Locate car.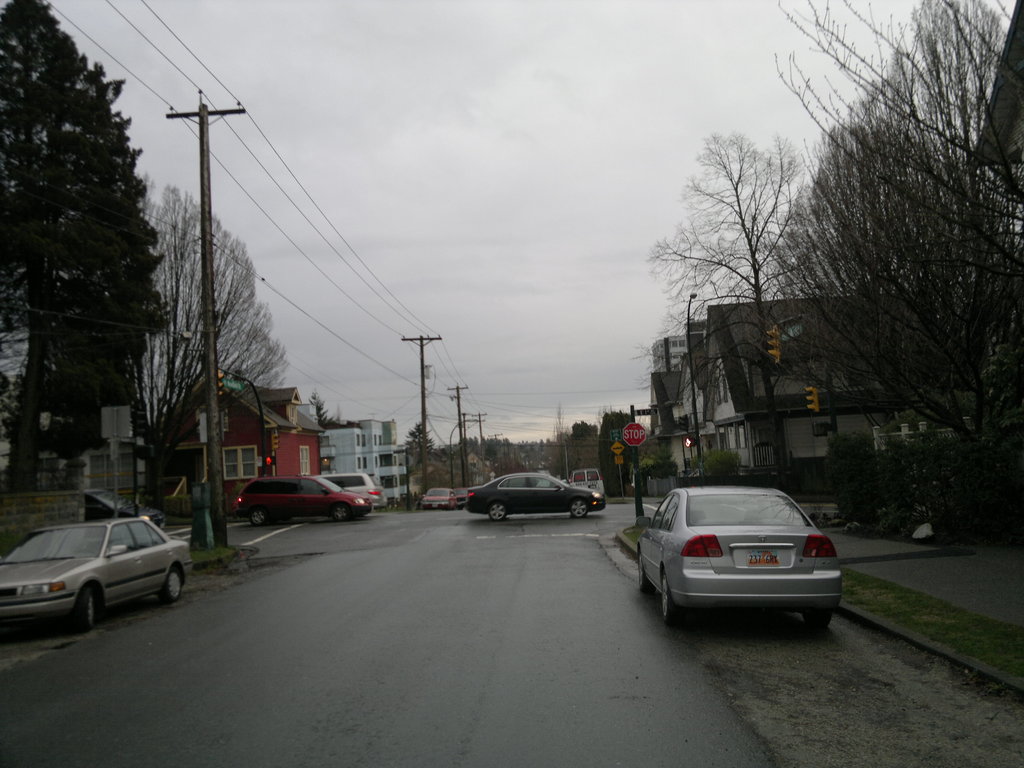
Bounding box: 0, 517, 195, 632.
